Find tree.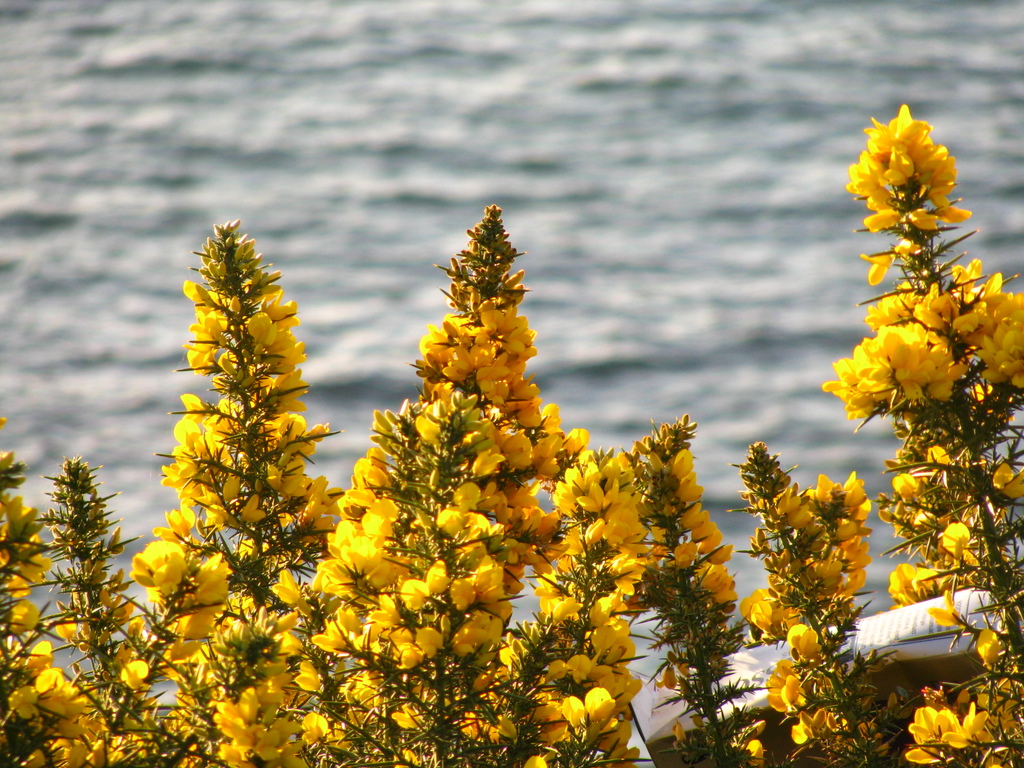
[824, 100, 1023, 680].
